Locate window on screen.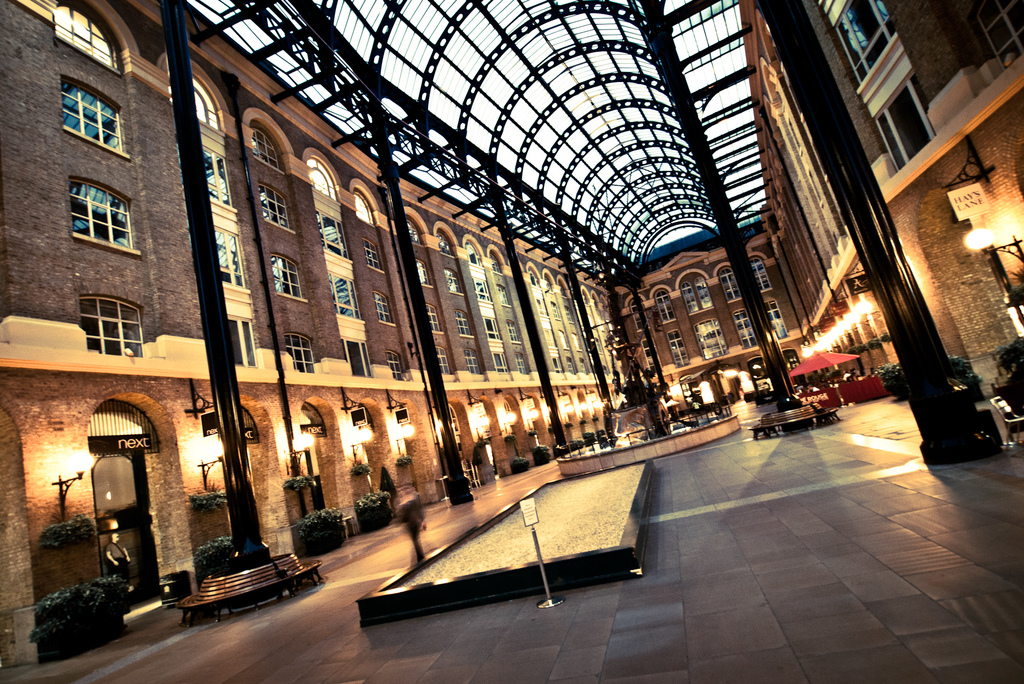
On screen at detection(440, 268, 463, 298).
